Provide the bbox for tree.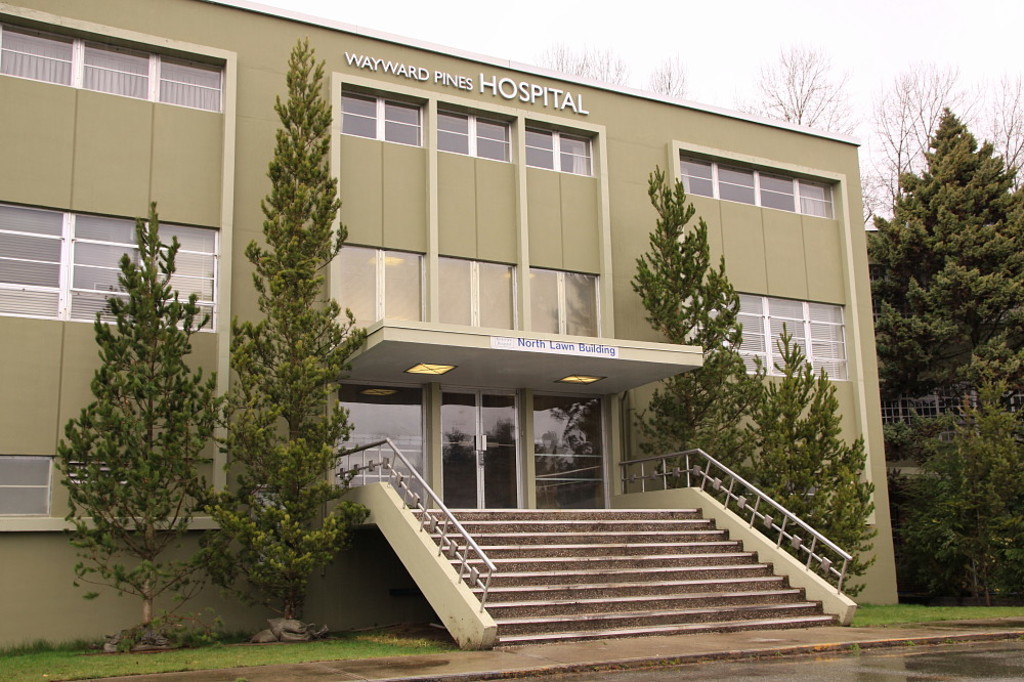
{"left": 628, "top": 163, "right": 757, "bottom": 486}.
